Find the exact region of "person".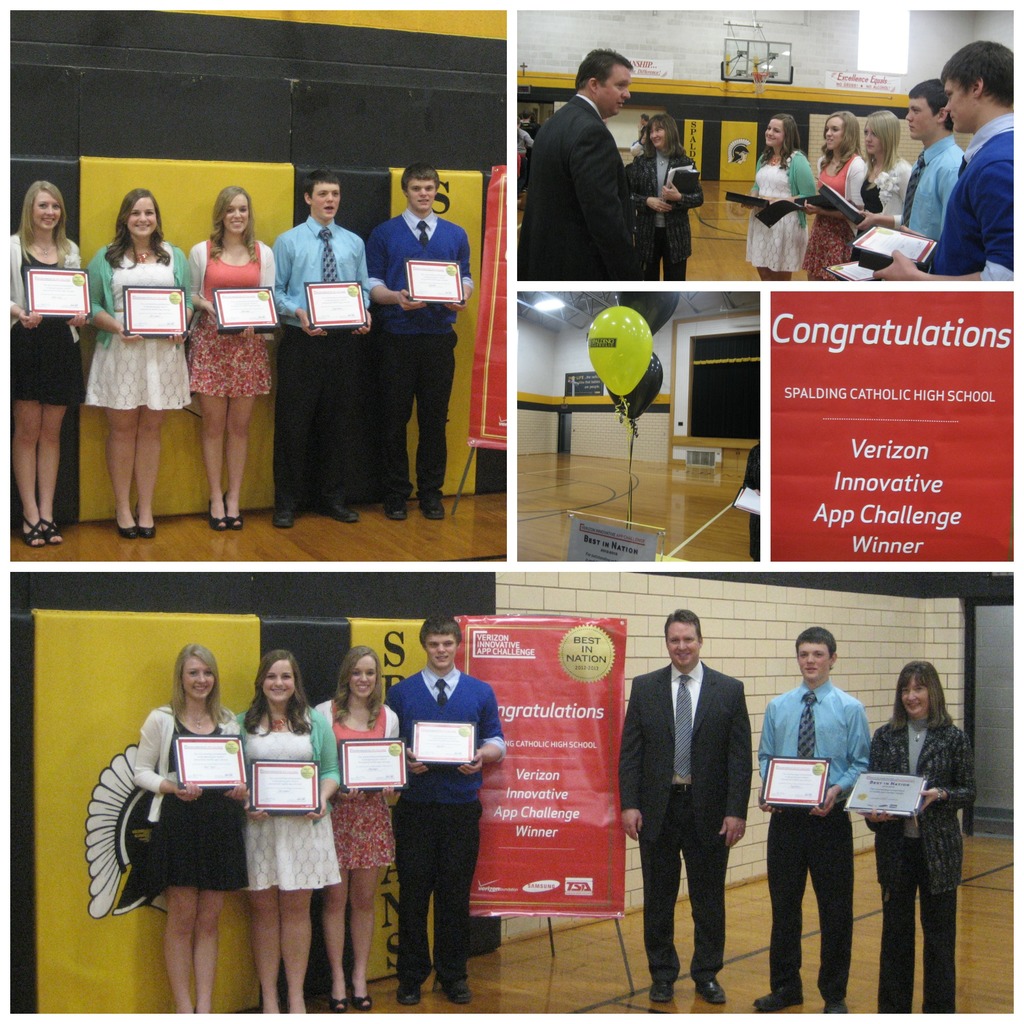
Exact region: region(185, 181, 273, 533).
